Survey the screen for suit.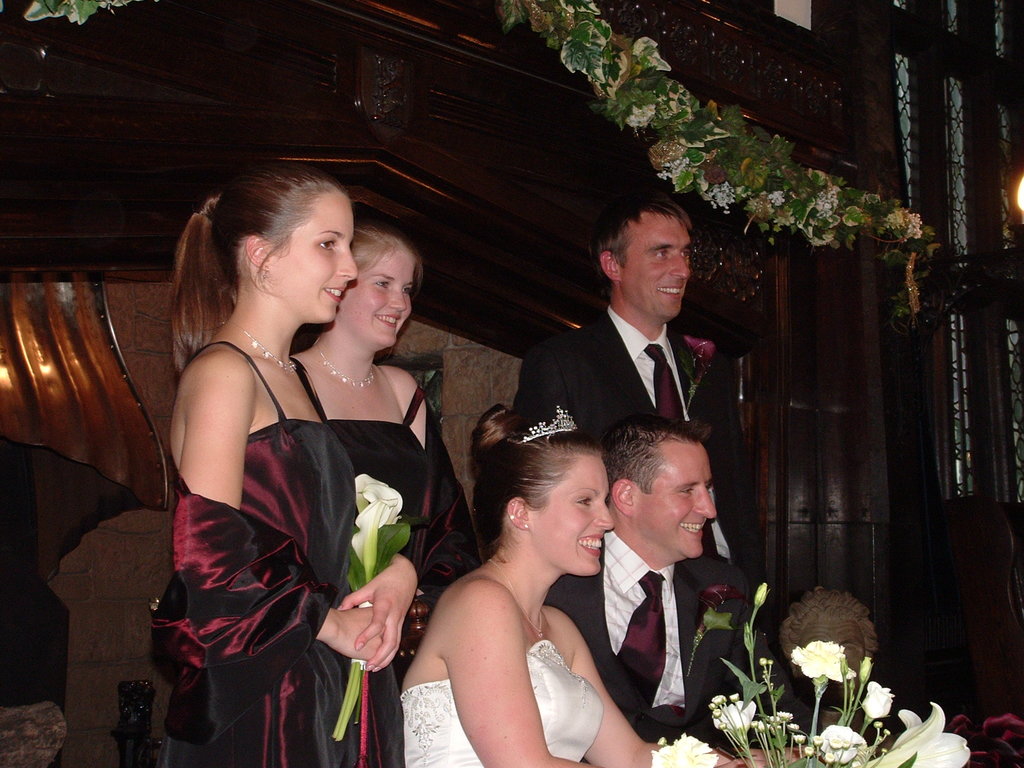
Survey found: (left=516, top=321, right=766, bottom=611).
